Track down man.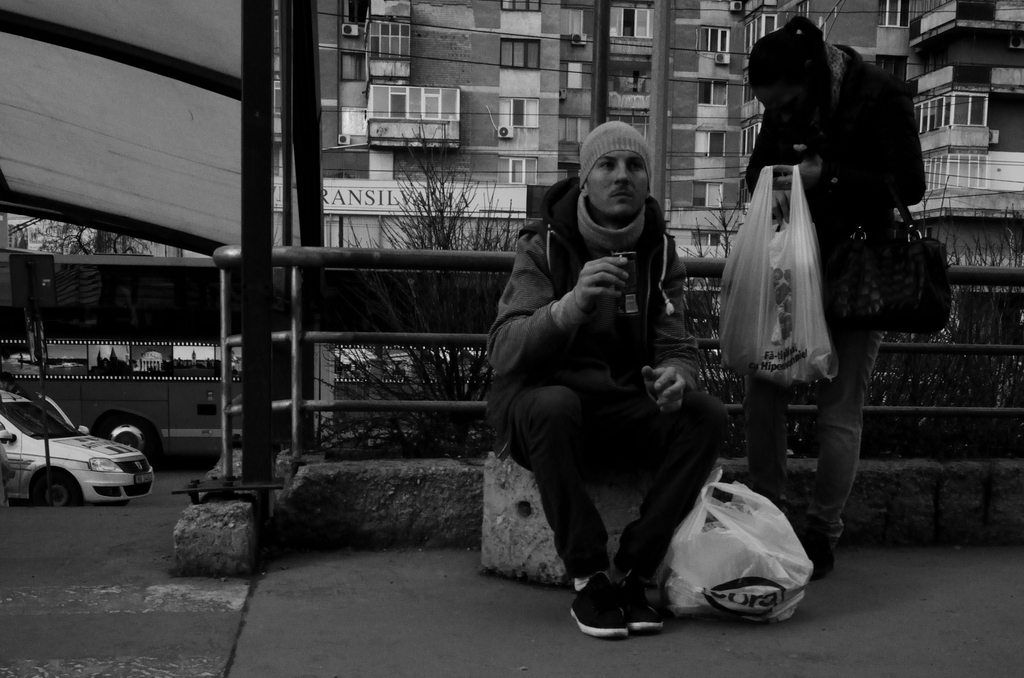
Tracked to (484, 112, 736, 645).
